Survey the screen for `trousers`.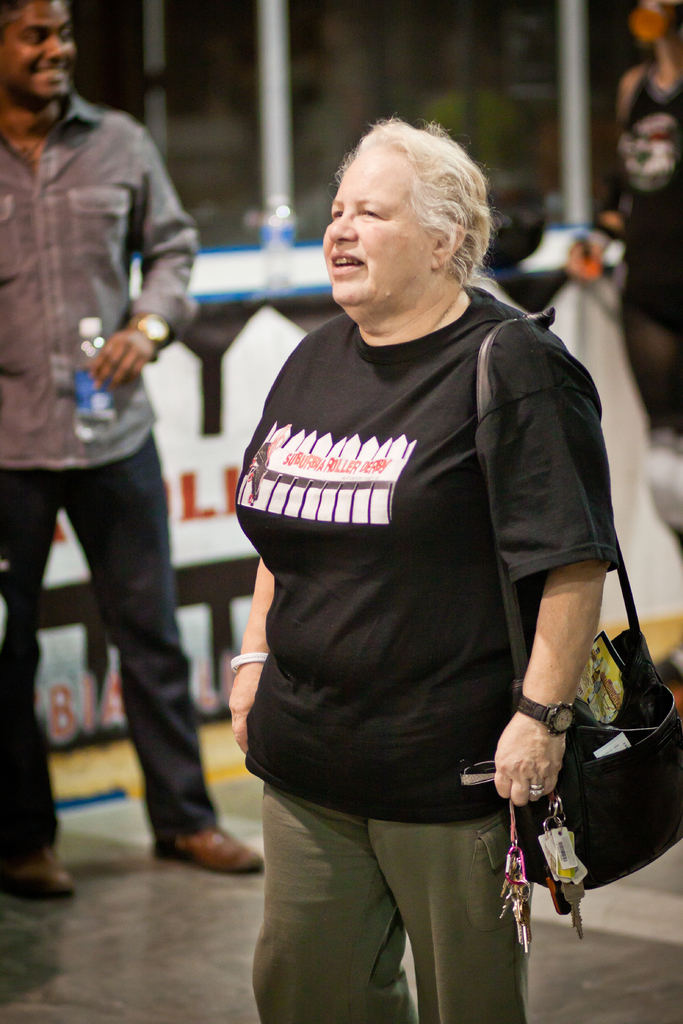
Survey found: <box>0,431,222,863</box>.
